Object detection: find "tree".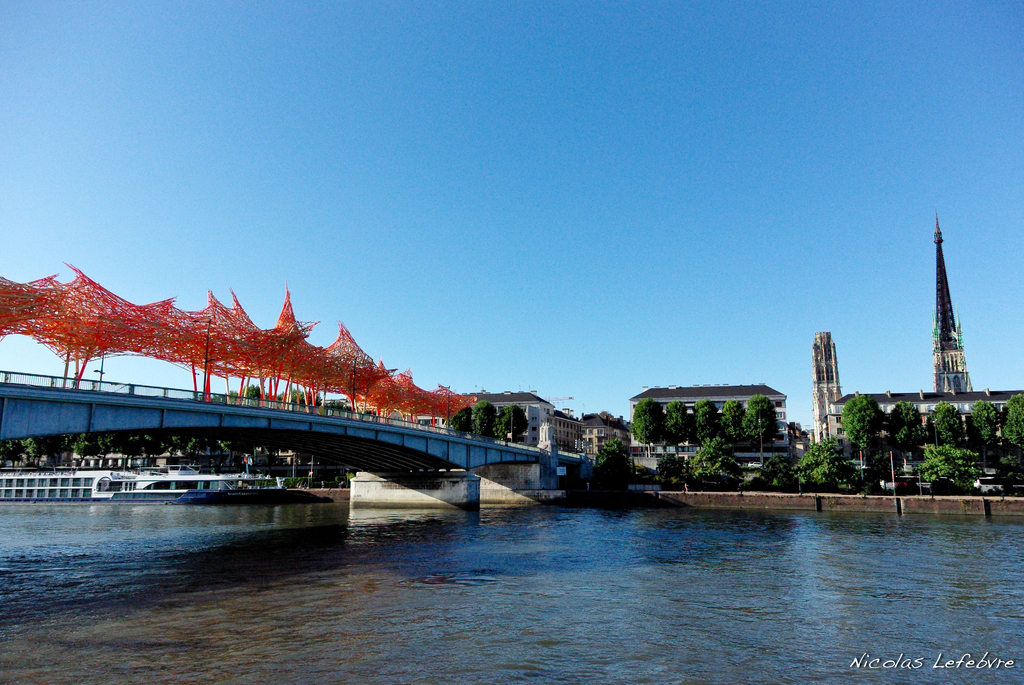
rect(444, 405, 473, 438).
